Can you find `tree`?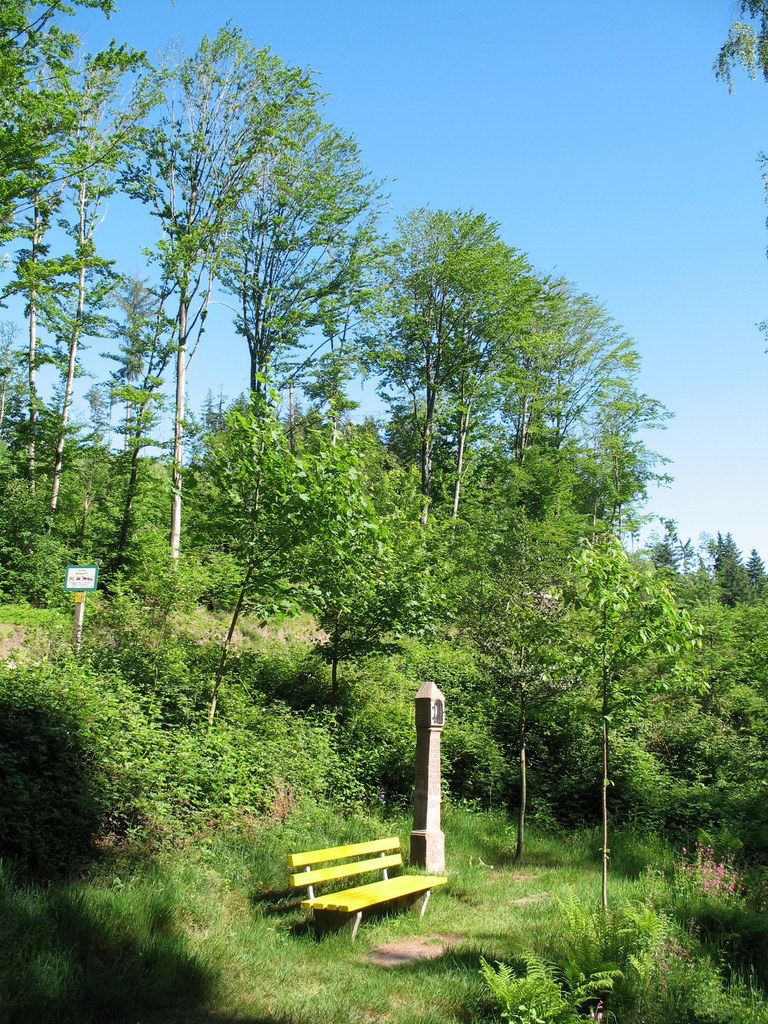
Yes, bounding box: [694,554,712,603].
